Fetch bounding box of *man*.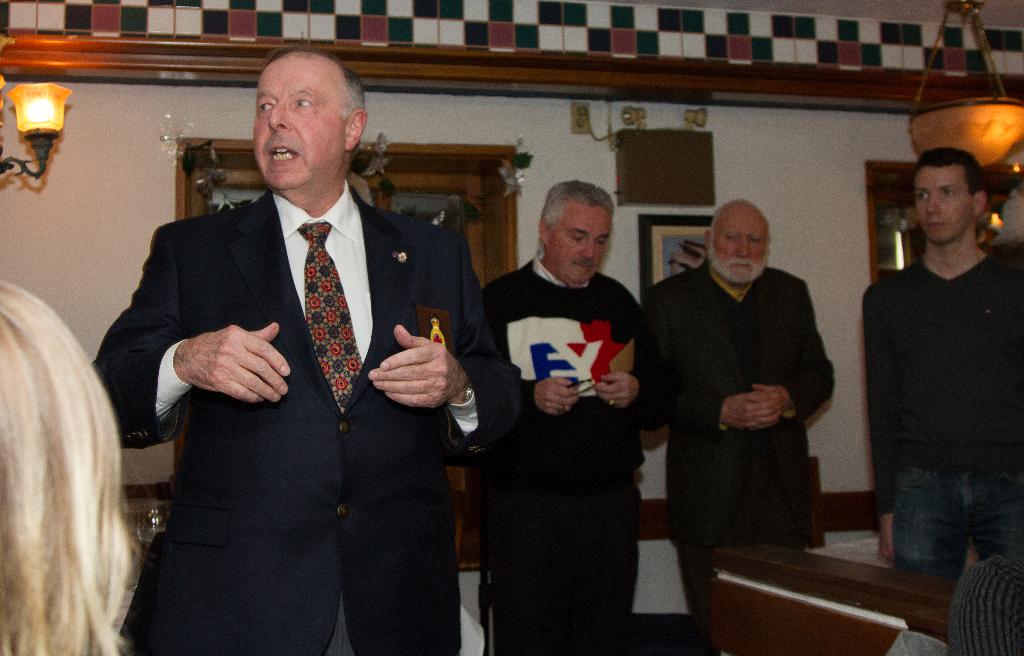
Bbox: (117, 69, 500, 628).
